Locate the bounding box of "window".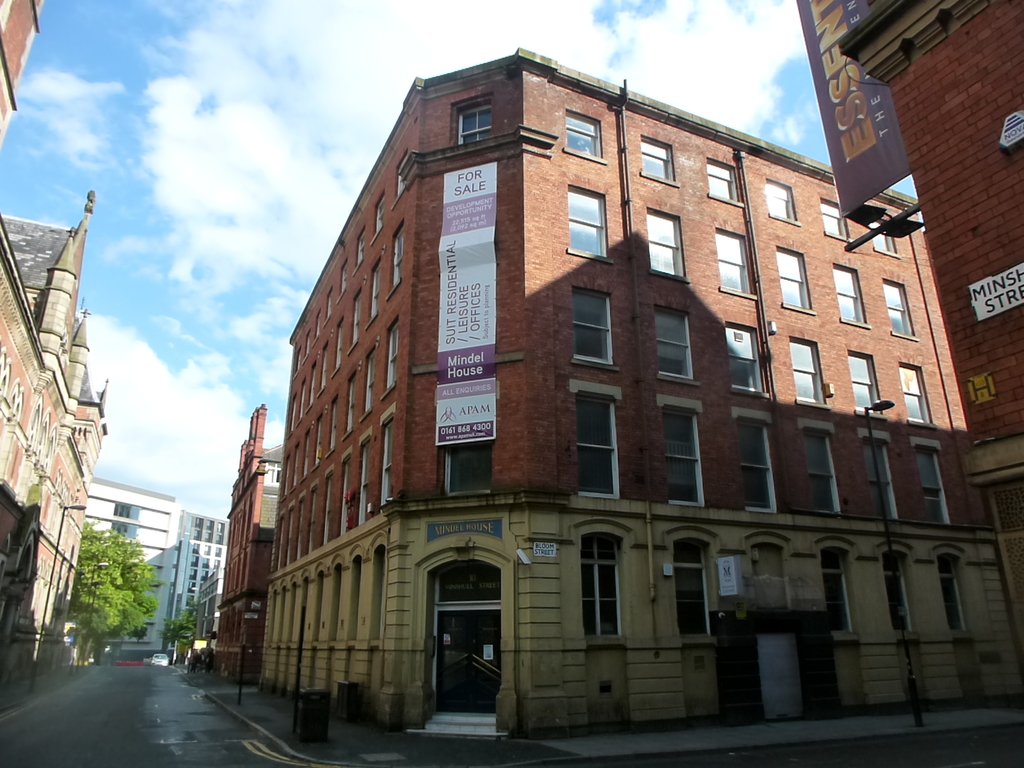
Bounding box: bbox=(888, 554, 909, 638).
